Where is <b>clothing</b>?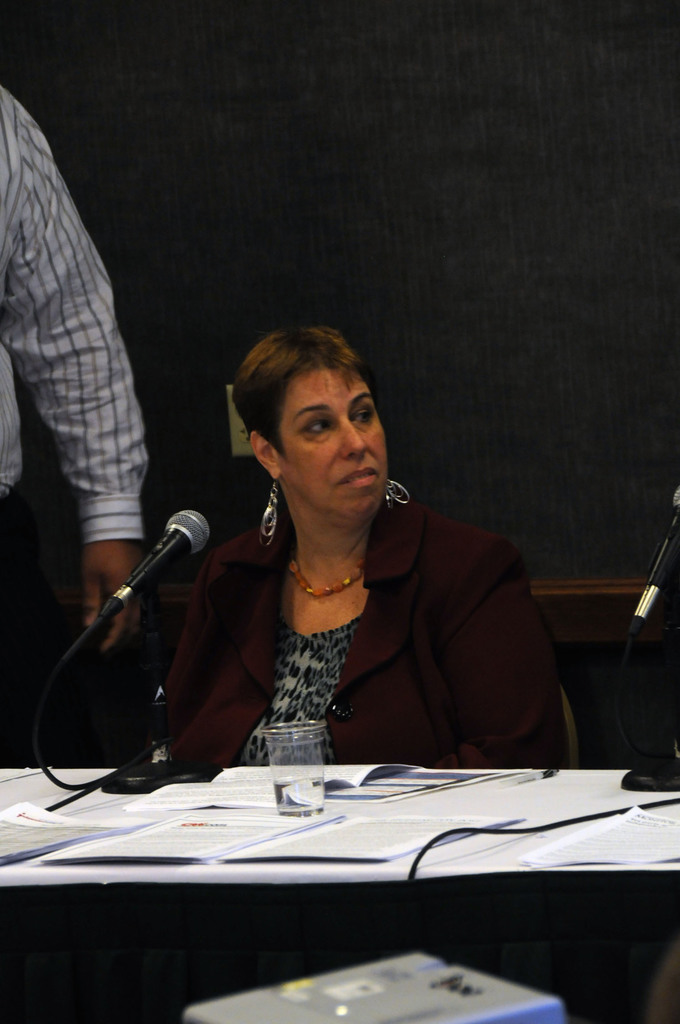
(left=152, top=504, right=574, bottom=767).
